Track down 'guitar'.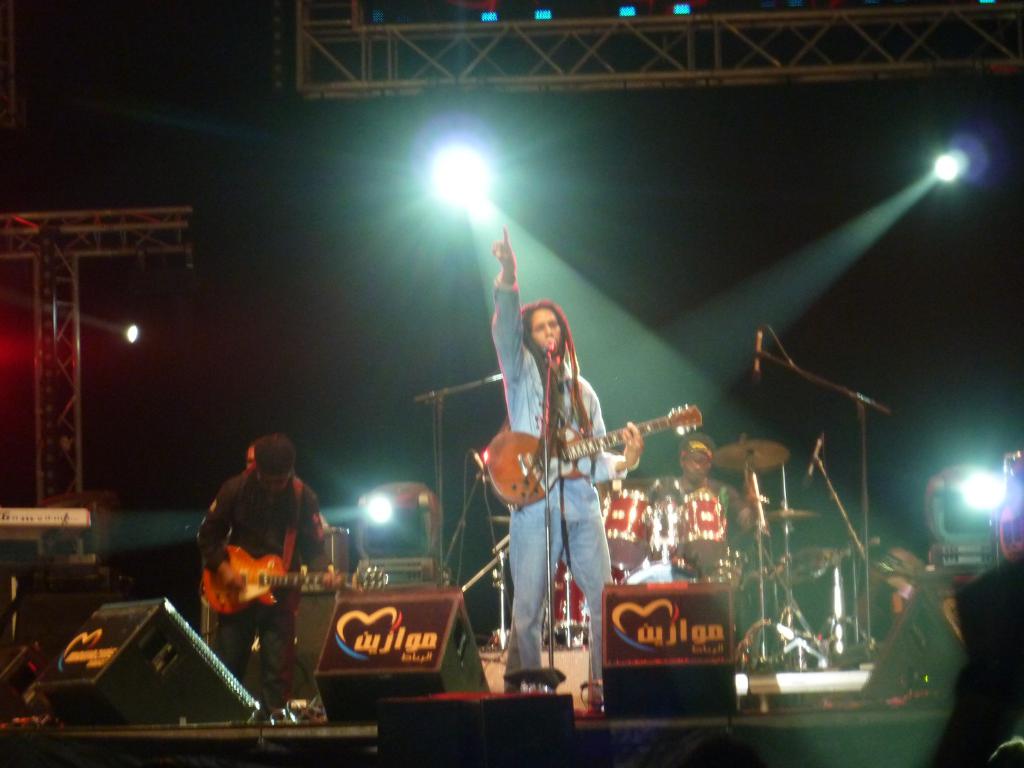
Tracked to 485, 397, 702, 512.
